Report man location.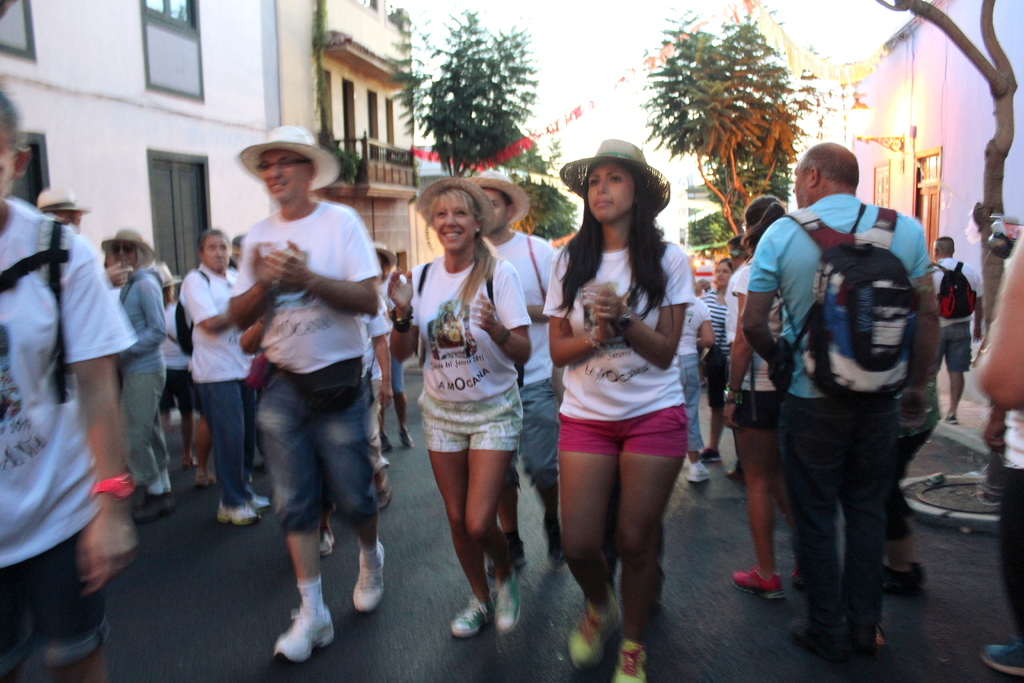
Report: left=111, top=211, right=175, bottom=496.
